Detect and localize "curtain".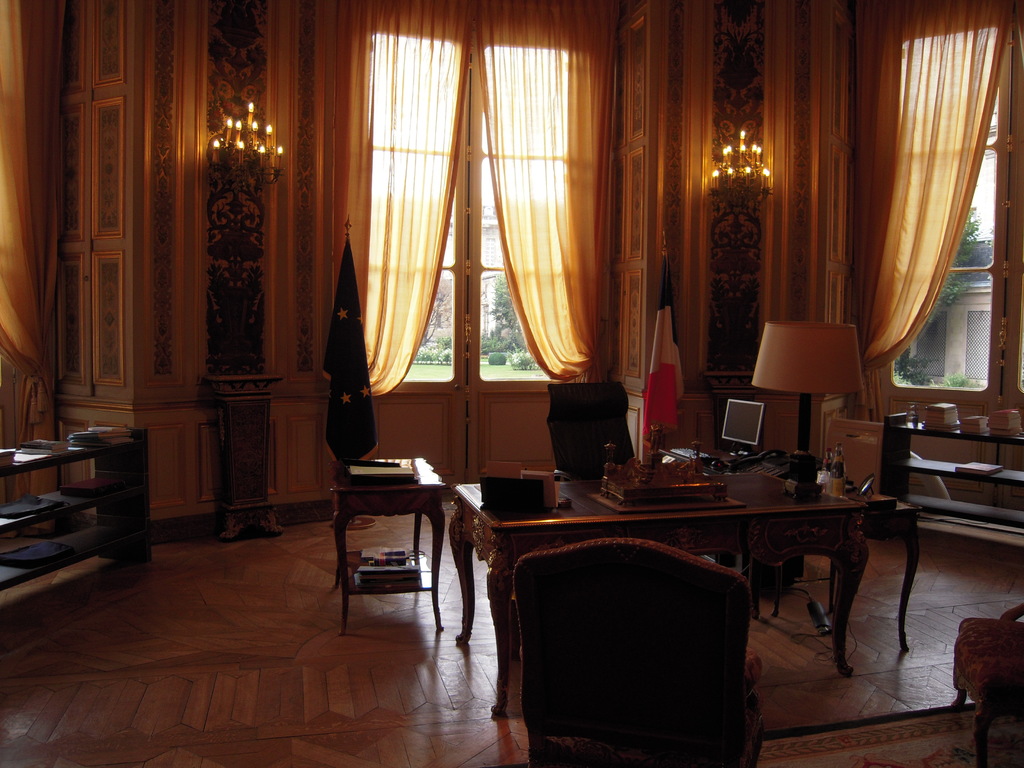
Localized at 469, 0, 625, 398.
